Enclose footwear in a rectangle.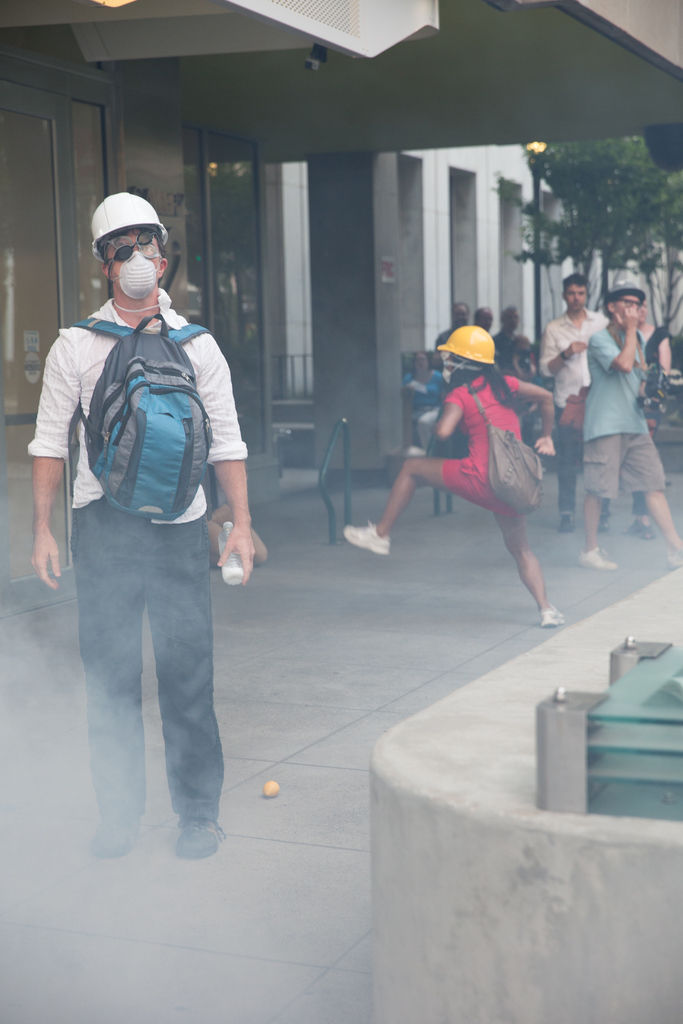
575,547,618,574.
